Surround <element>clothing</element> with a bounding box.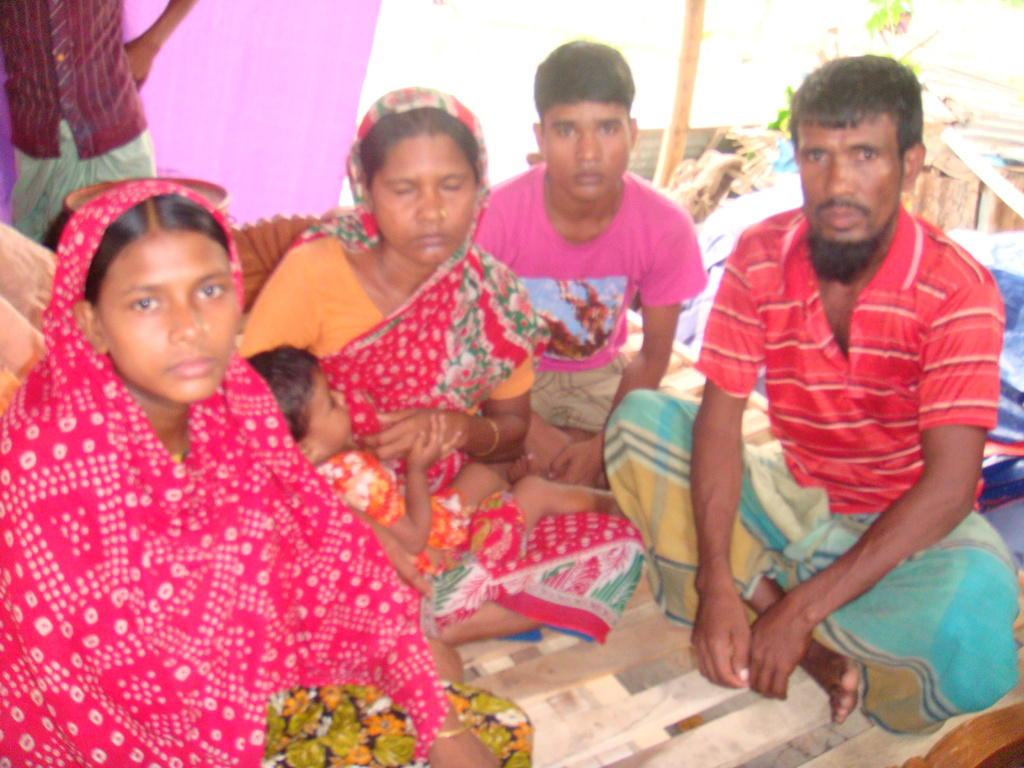
307 447 478 579.
